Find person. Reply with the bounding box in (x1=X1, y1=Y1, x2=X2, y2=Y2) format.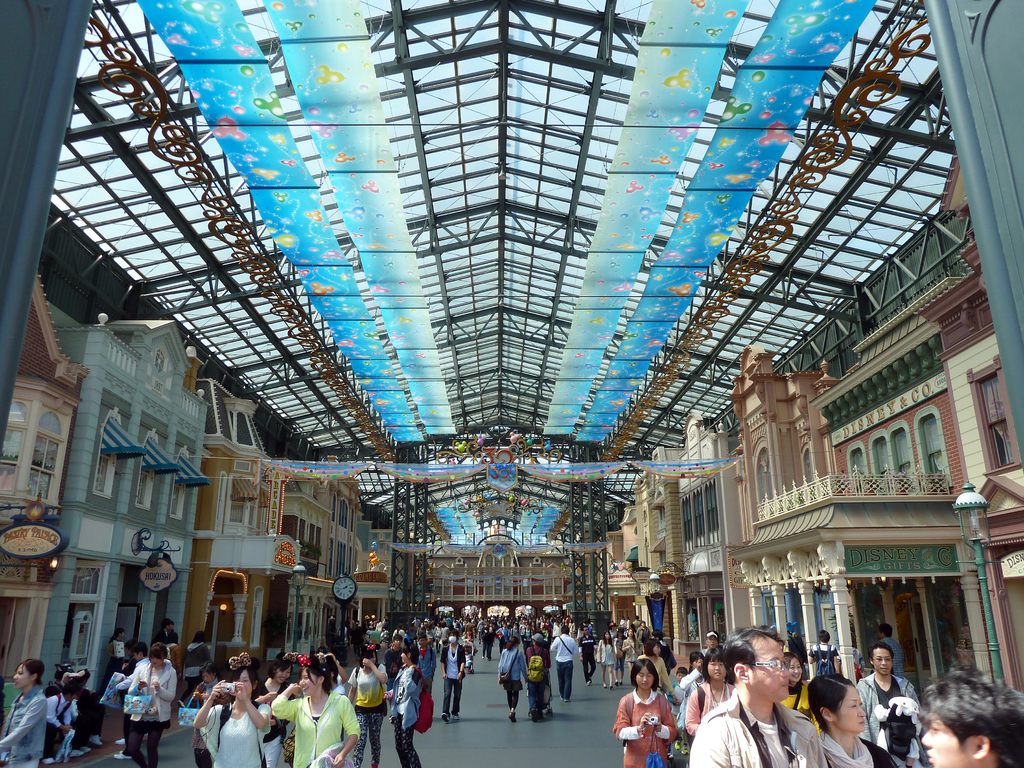
(x1=123, y1=641, x2=180, y2=767).
